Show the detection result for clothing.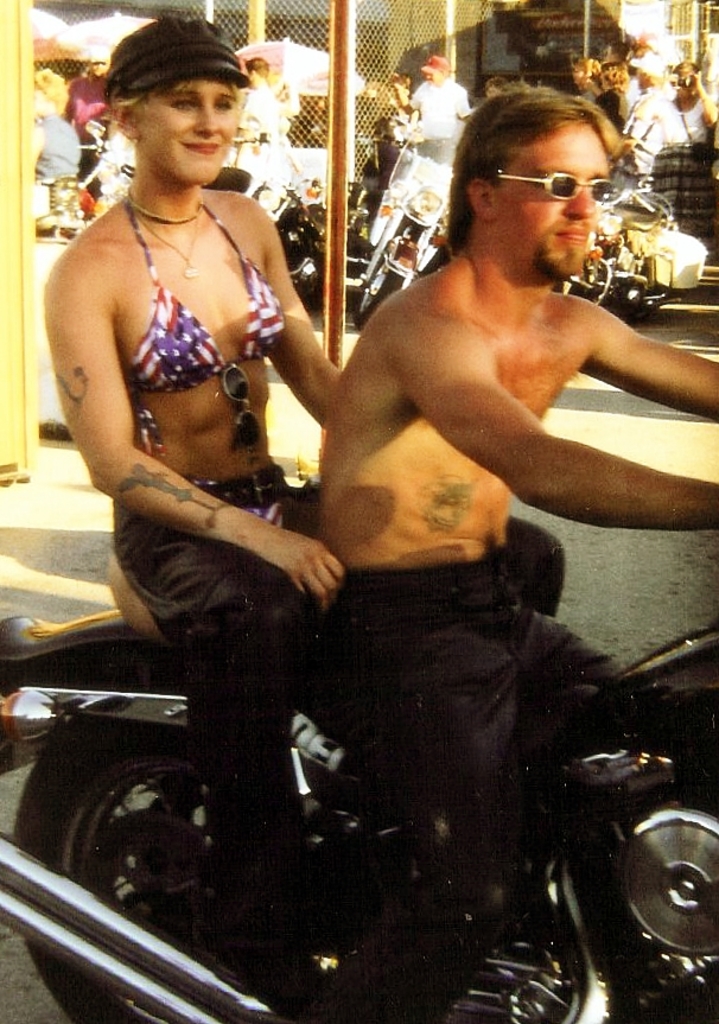
x1=311 y1=573 x2=629 y2=1023.
